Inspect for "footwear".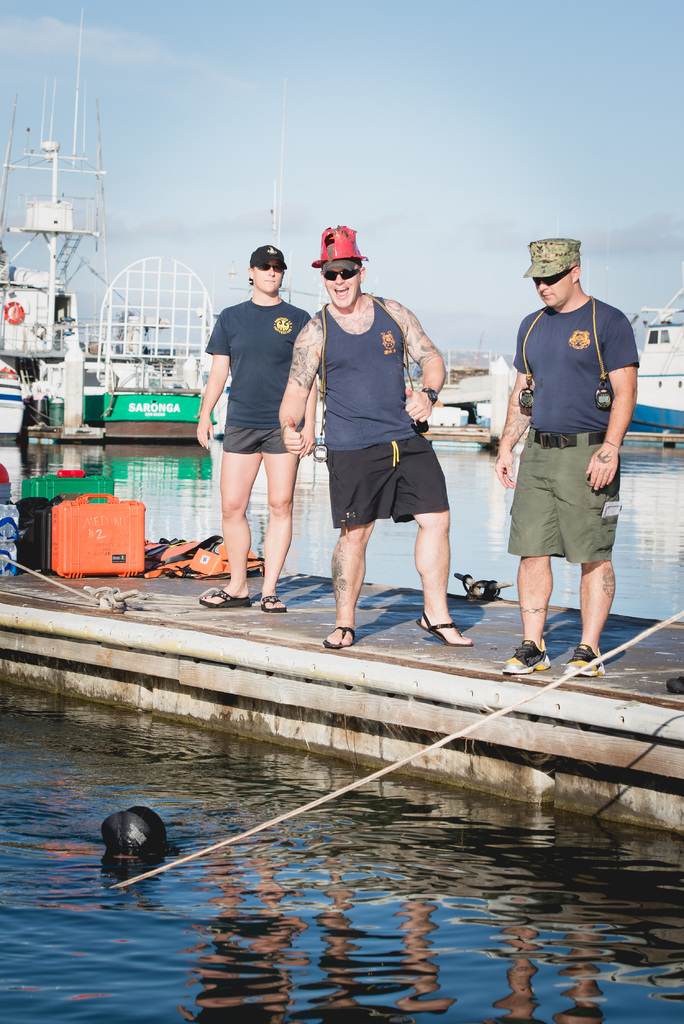
Inspection: Rect(565, 639, 607, 680).
